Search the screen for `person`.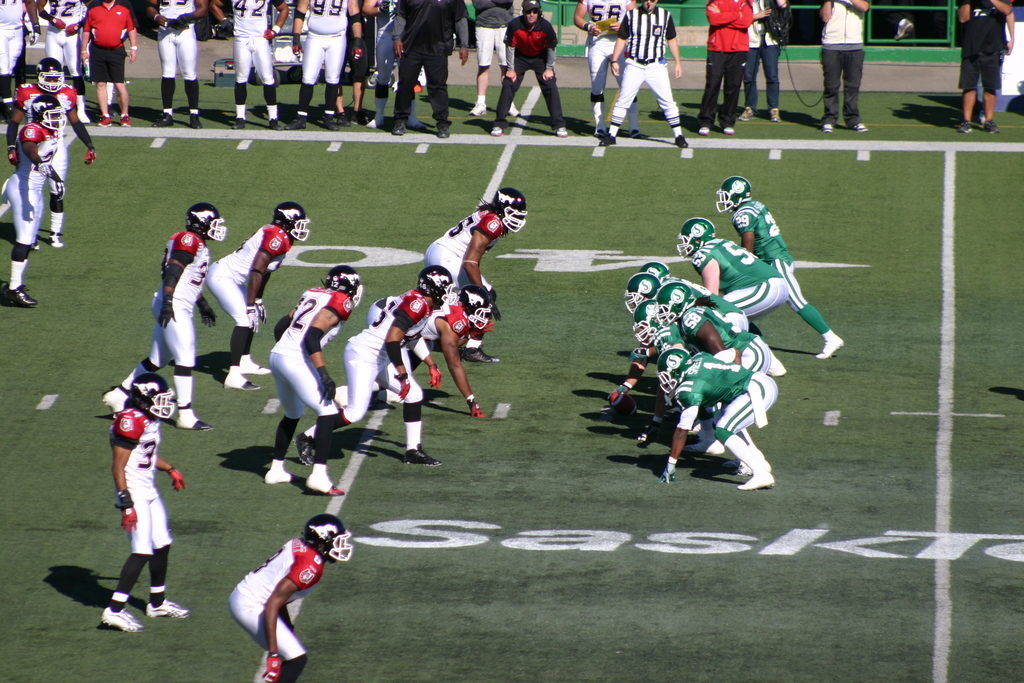
Found at bbox=(294, 261, 445, 466).
